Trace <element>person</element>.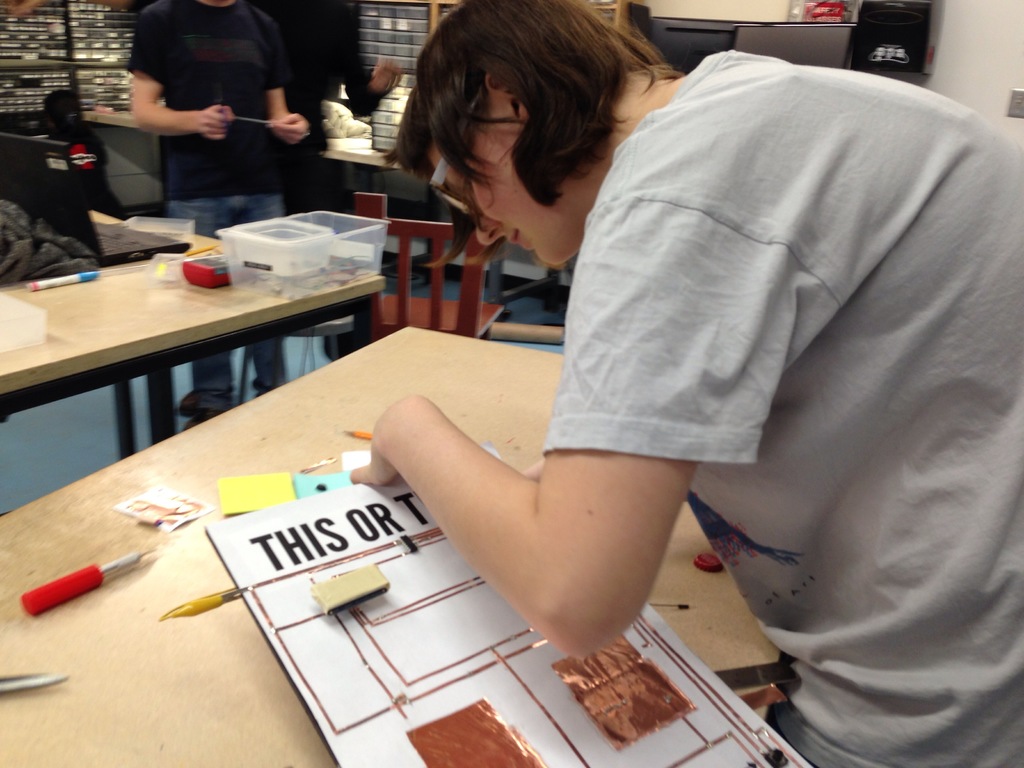
Traced to 347, 0, 1023, 767.
